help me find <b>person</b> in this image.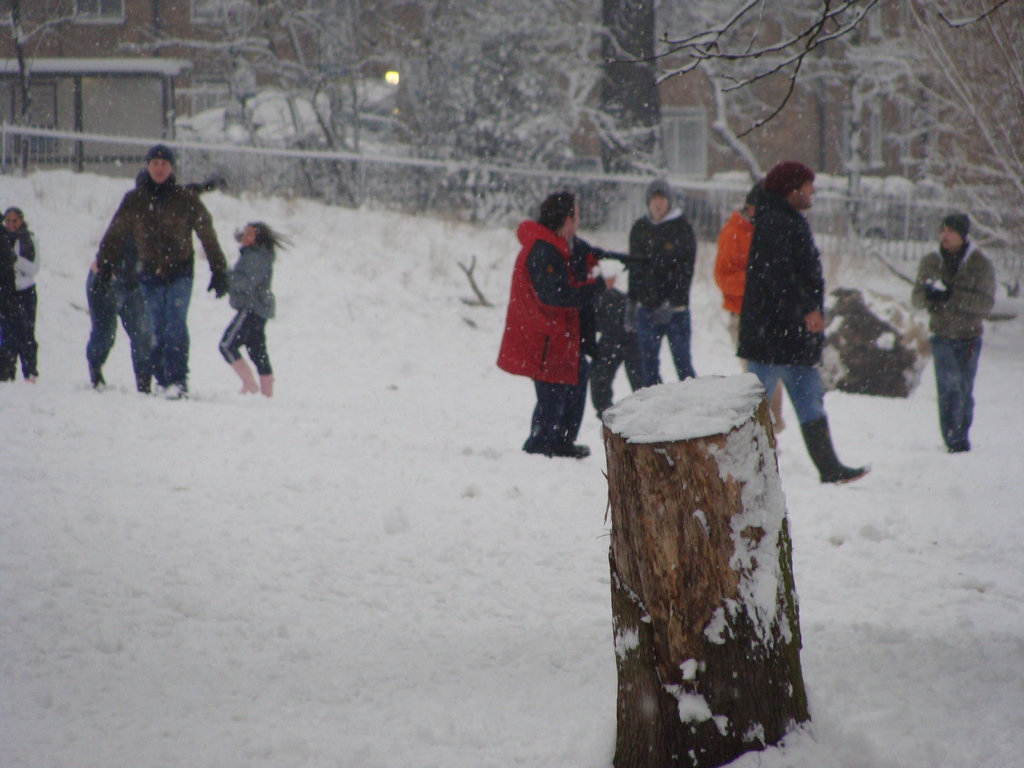
Found it: 908:209:991:458.
